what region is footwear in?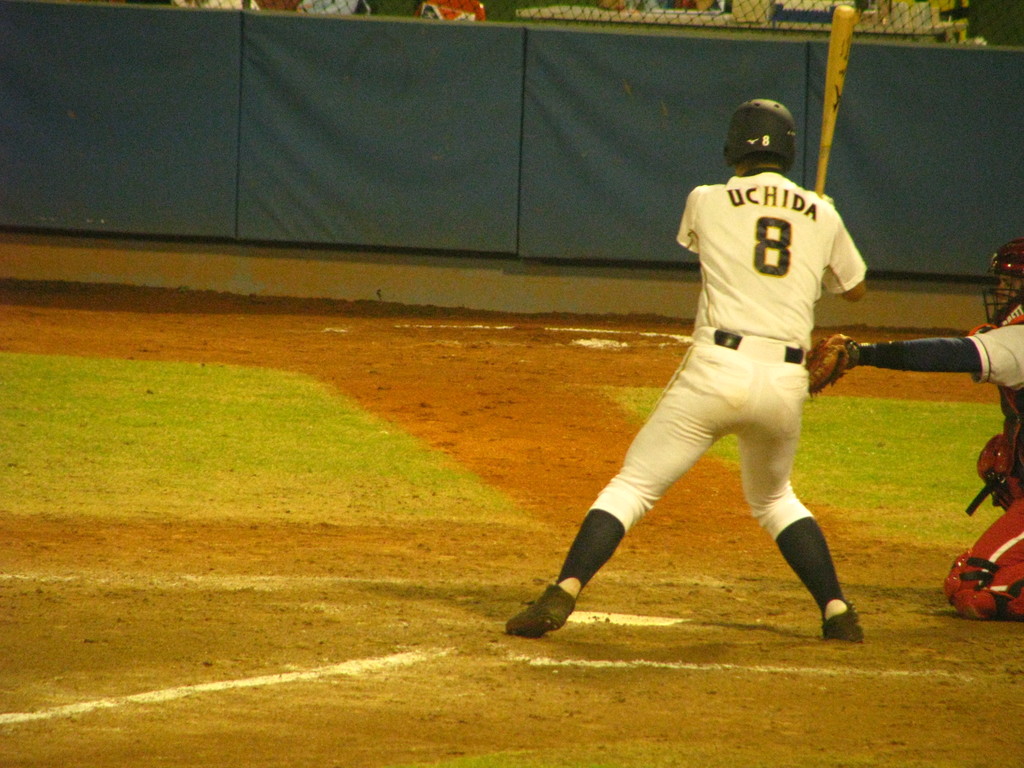
<box>506,582,575,639</box>.
